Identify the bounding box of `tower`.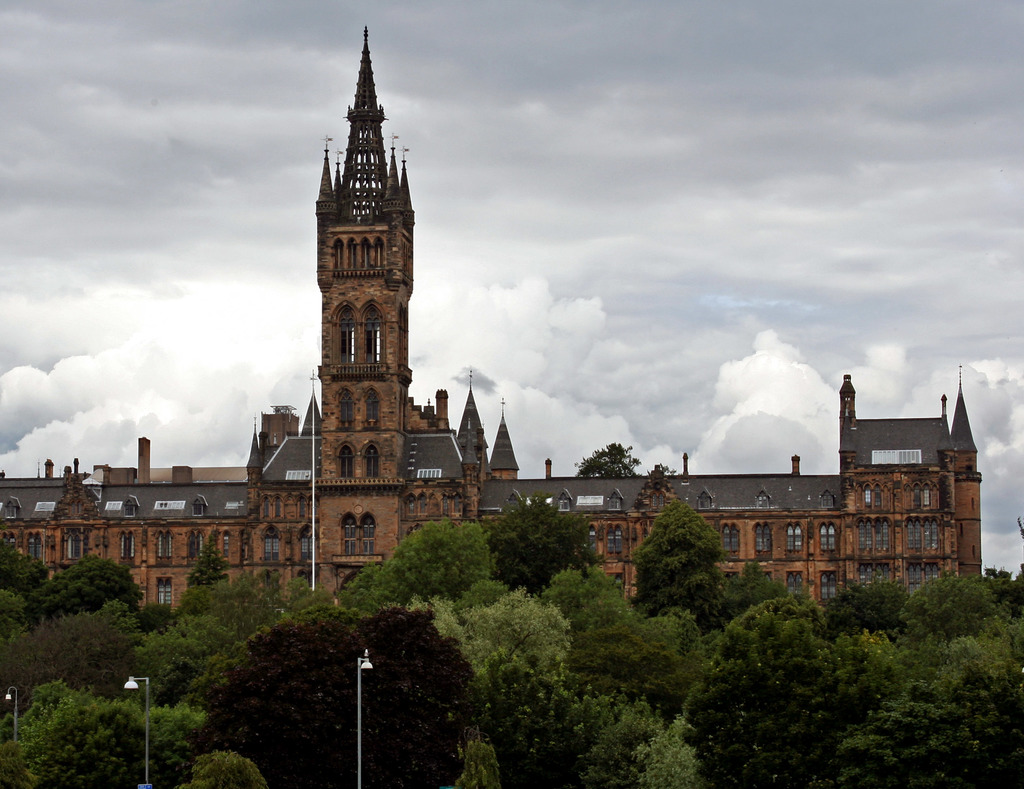
locate(243, 24, 498, 644).
